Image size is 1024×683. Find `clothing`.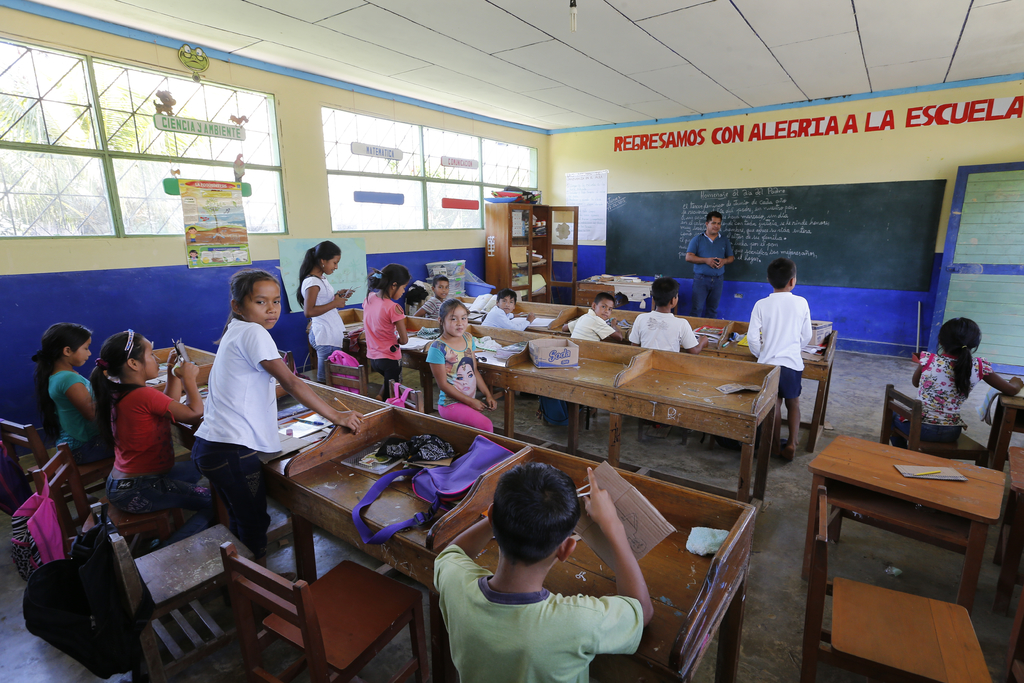
x1=923 y1=343 x2=992 y2=418.
